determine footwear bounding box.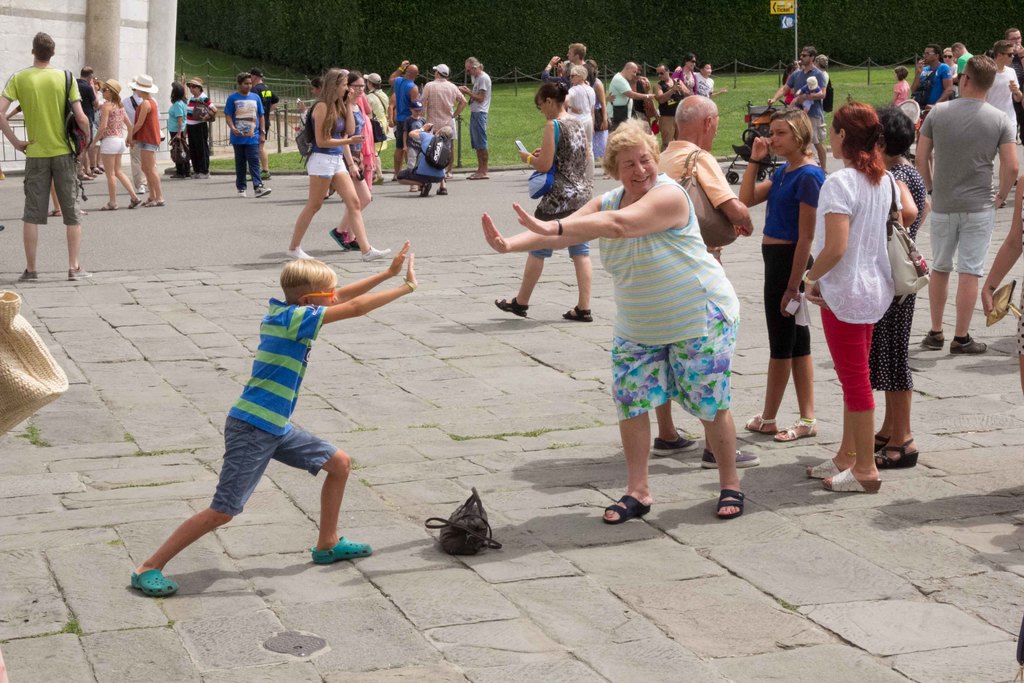
Determined: {"left": 823, "top": 463, "right": 884, "bottom": 493}.
